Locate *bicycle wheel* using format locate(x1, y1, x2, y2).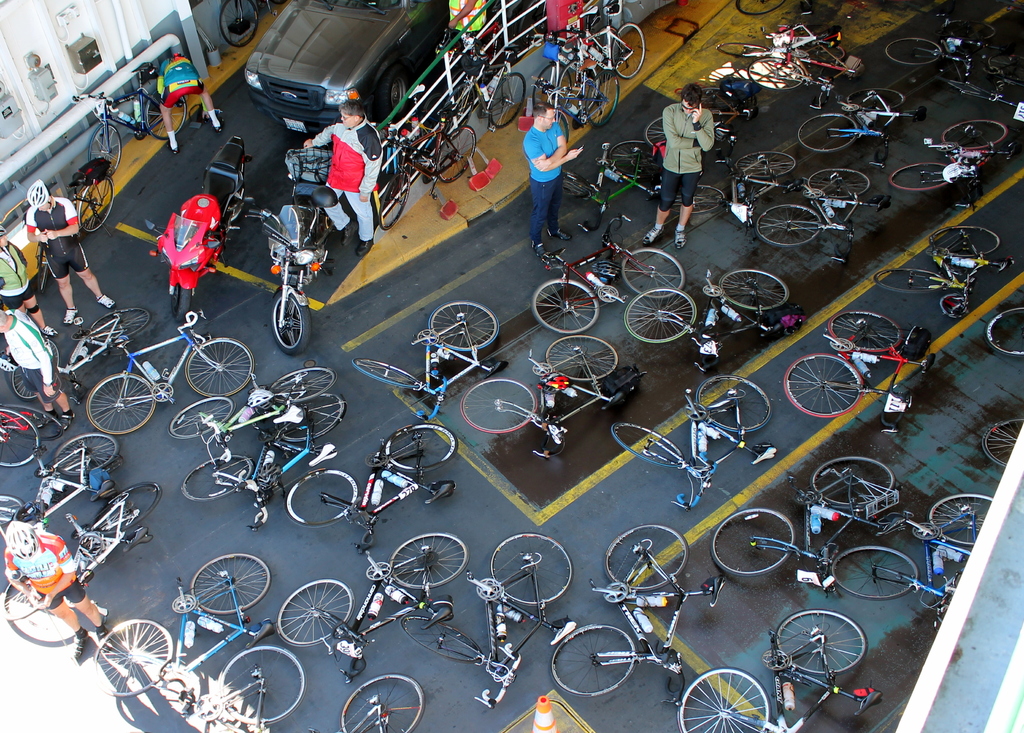
locate(961, 37, 1023, 104).
